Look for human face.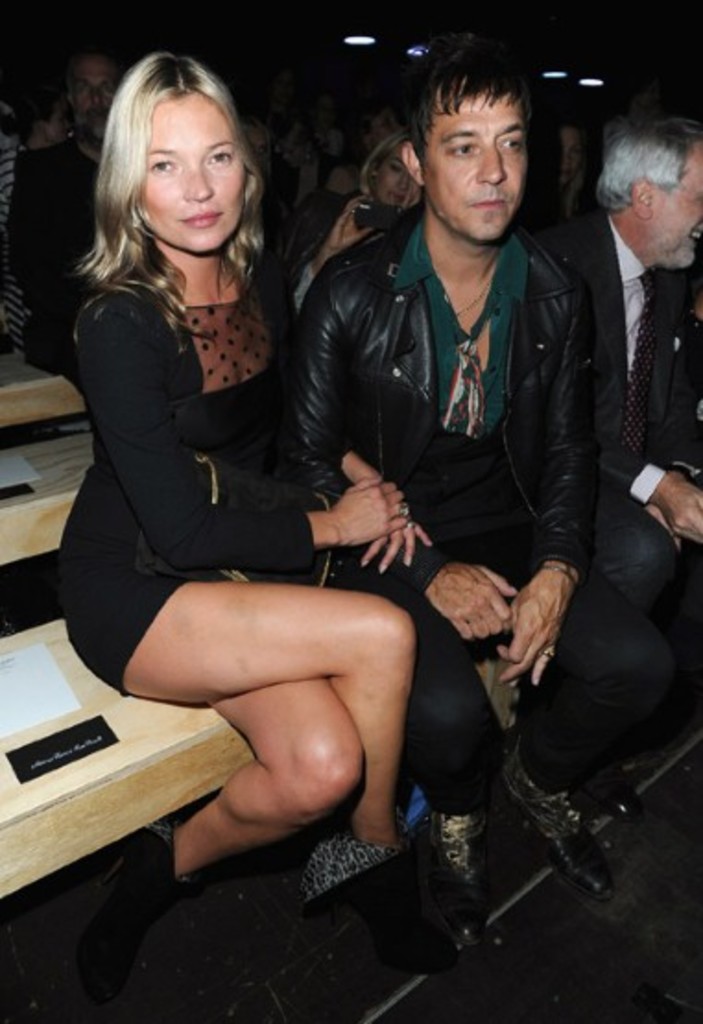
Found: 76:59:118:131.
